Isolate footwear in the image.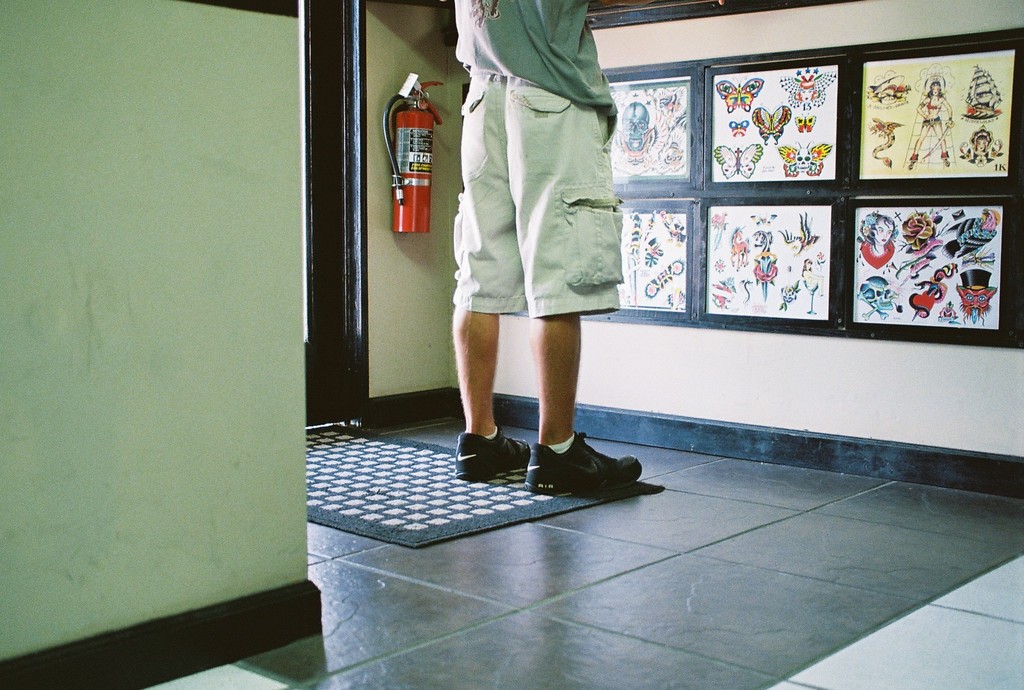
Isolated region: 450/427/543/477.
